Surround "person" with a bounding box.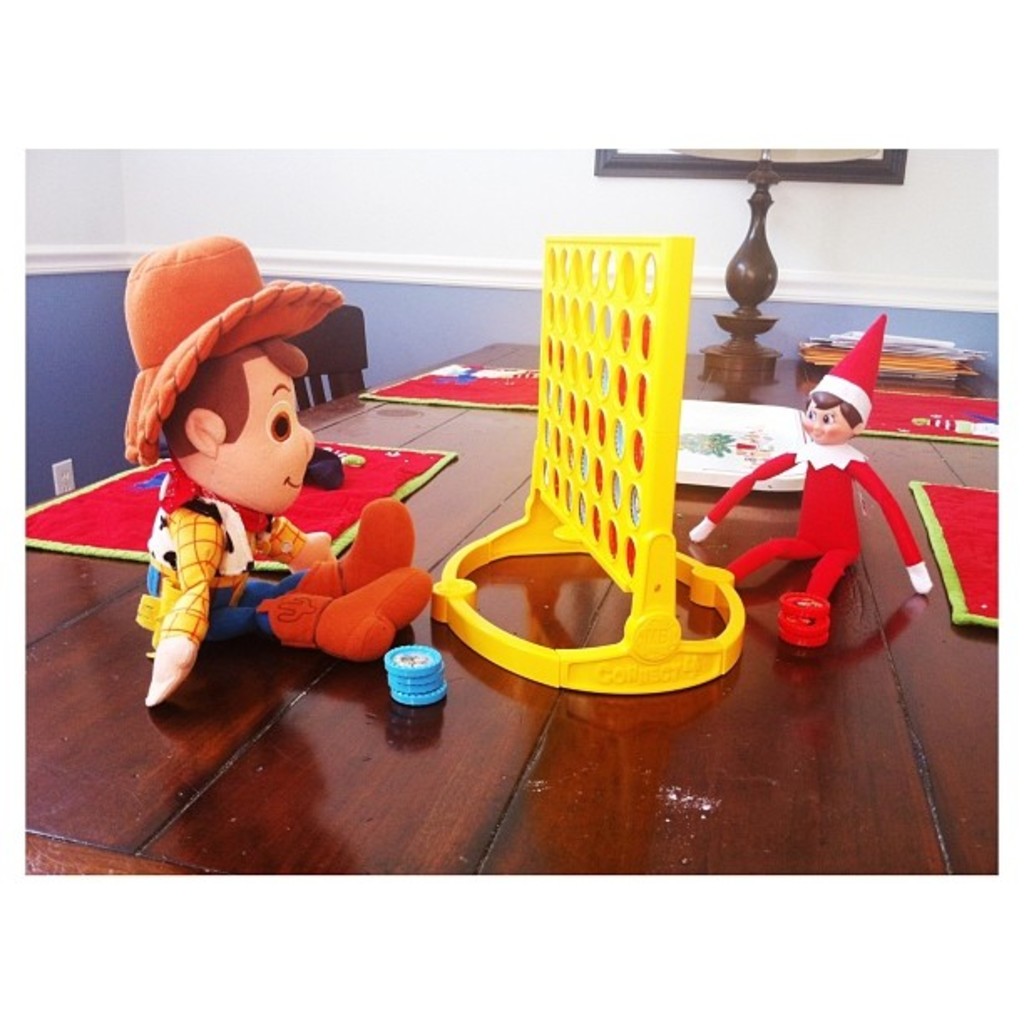
<box>684,378,939,627</box>.
